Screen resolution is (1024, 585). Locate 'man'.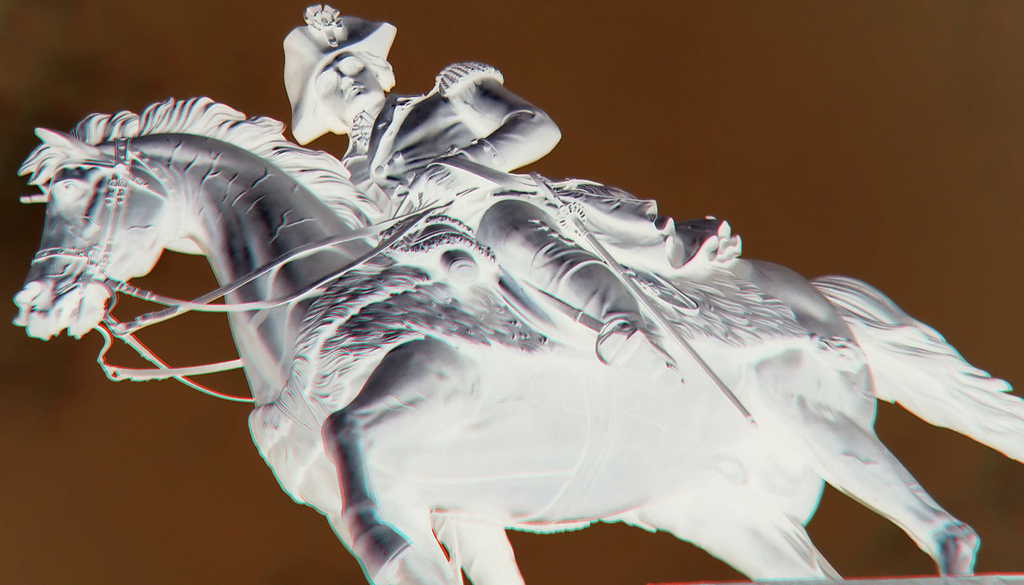
bbox=[270, 1, 679, 365].
